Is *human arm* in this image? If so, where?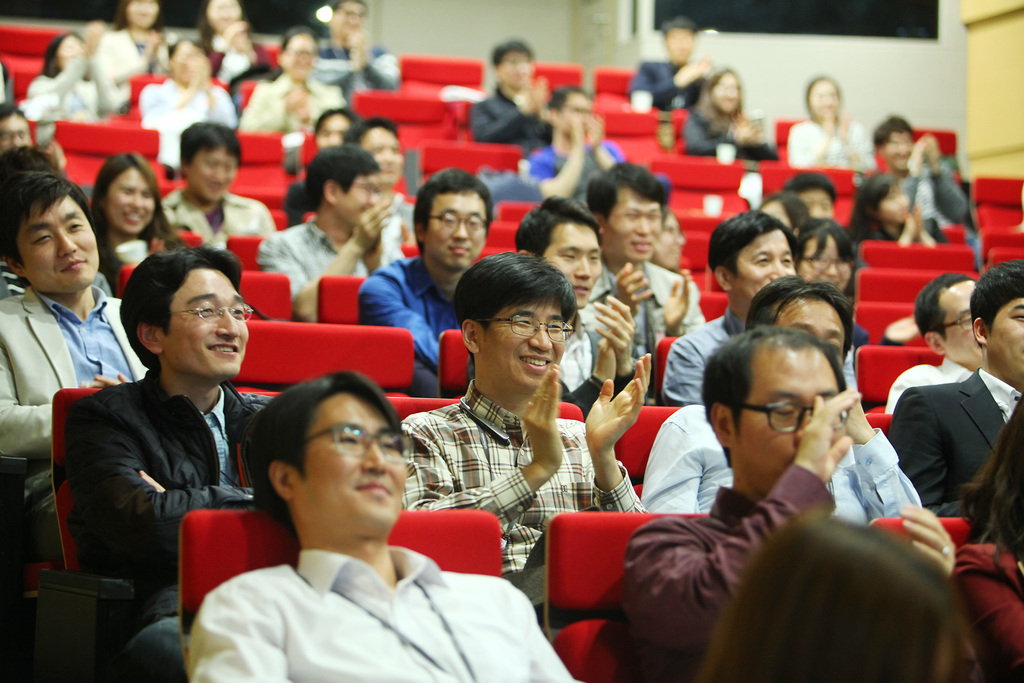
Yes, at 351:267:449:366.
